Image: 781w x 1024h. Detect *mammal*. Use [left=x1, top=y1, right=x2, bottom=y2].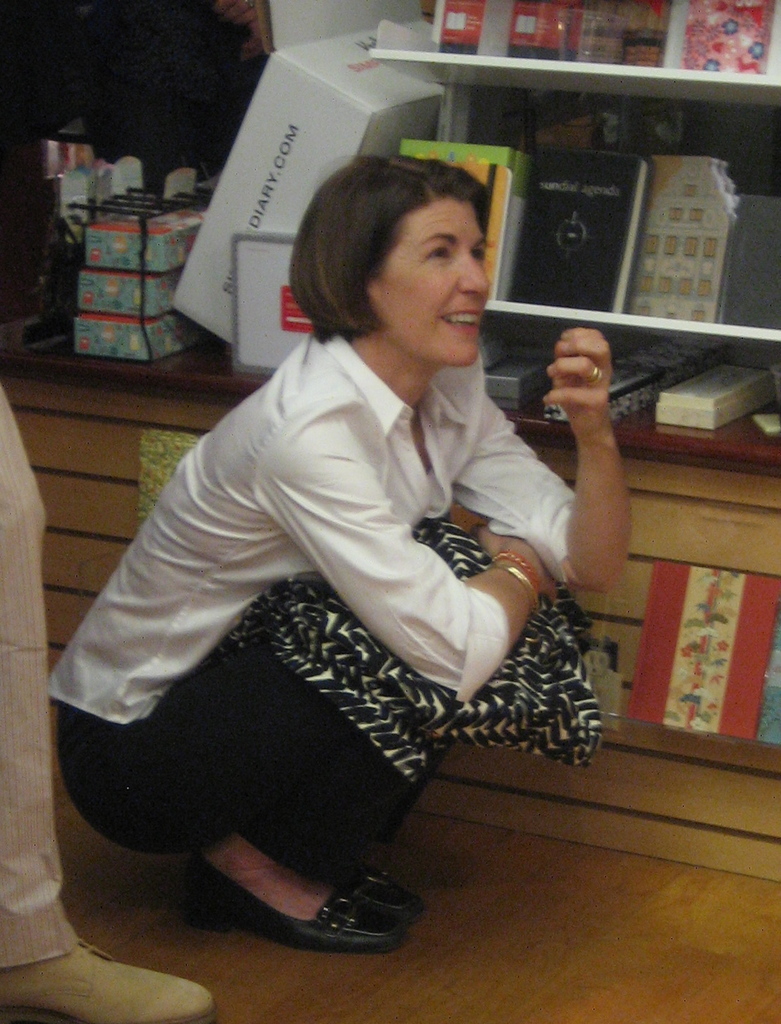
[left=48, top=144, right=633, bottom=943].
